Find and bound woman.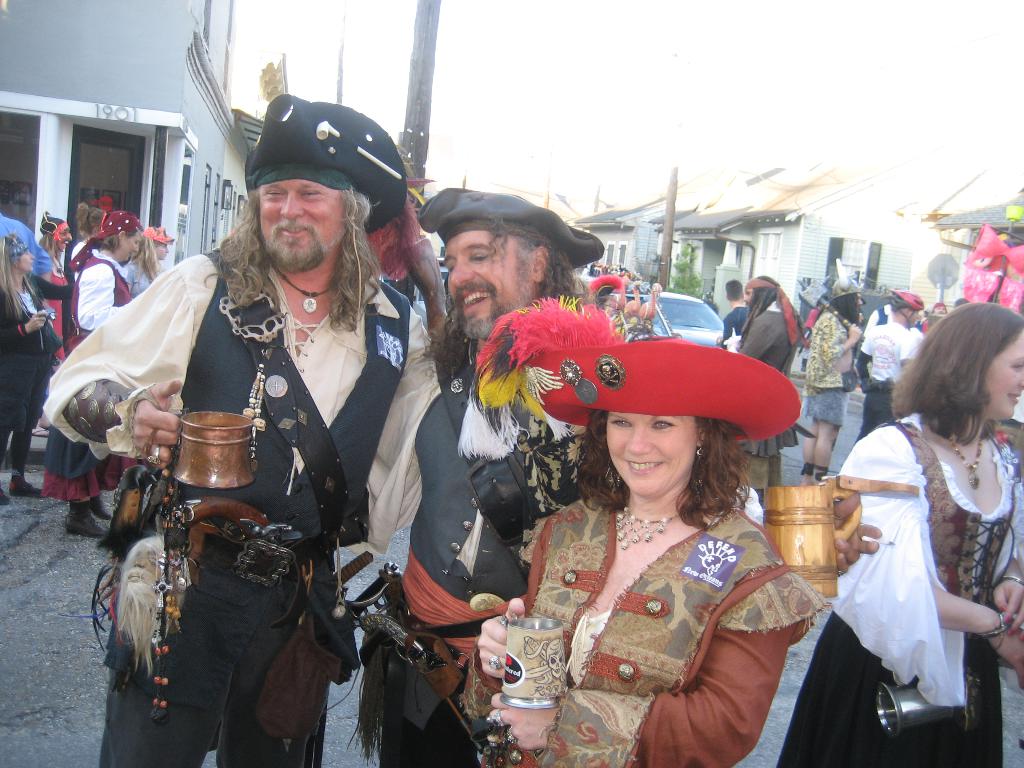
Bound: crop(922, 301, 948, 335).
